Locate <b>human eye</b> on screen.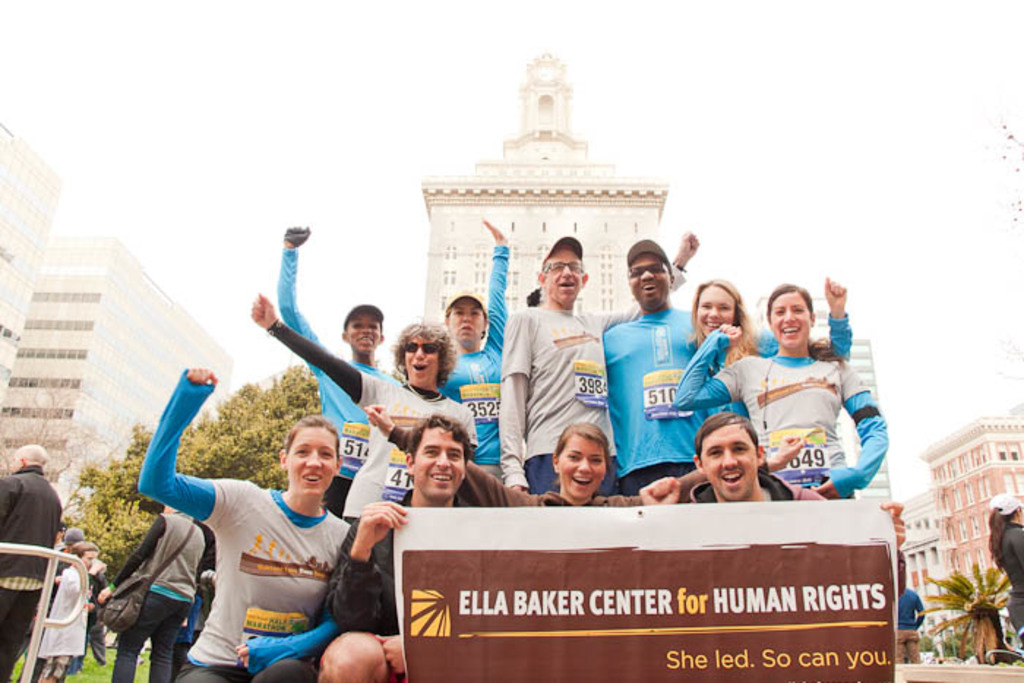
On screen at 718/301/733/312.
